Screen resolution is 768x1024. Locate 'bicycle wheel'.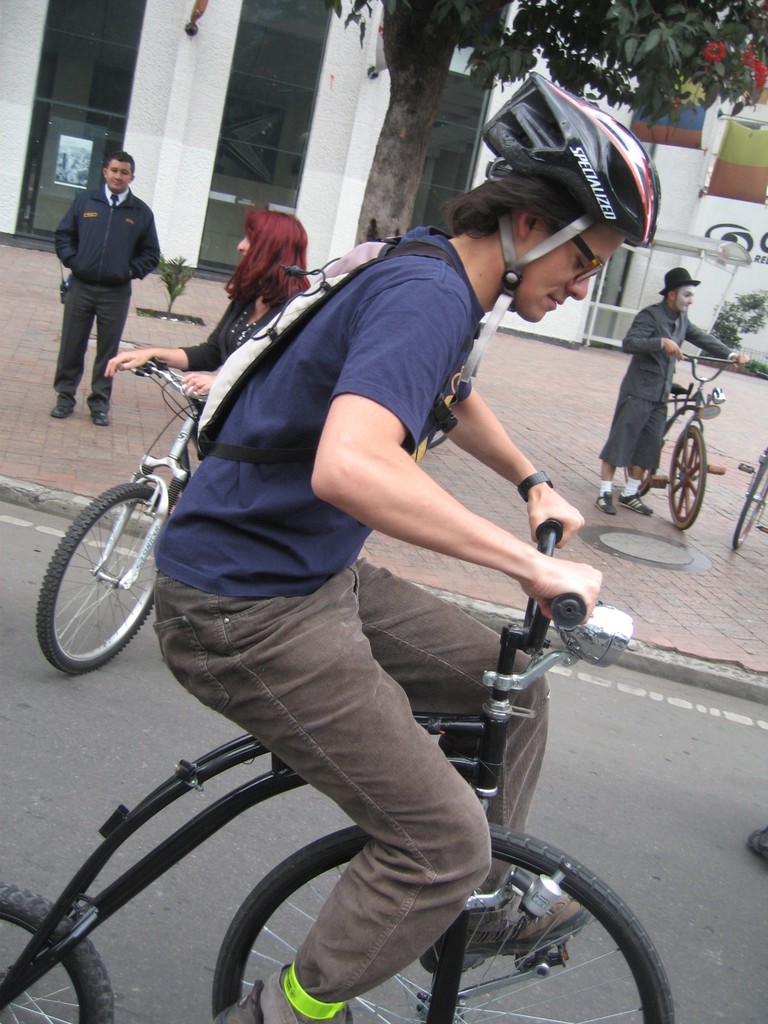
locate(33, 468, 168, 674).
